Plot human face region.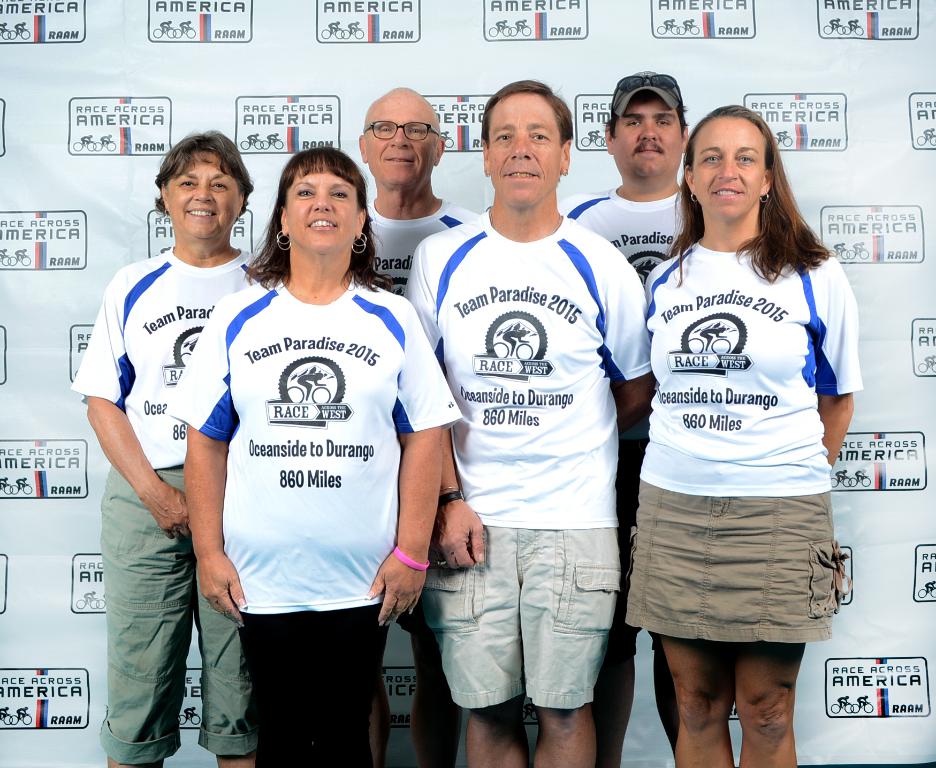
Plotted at rect(285, 172, 360, 252).
